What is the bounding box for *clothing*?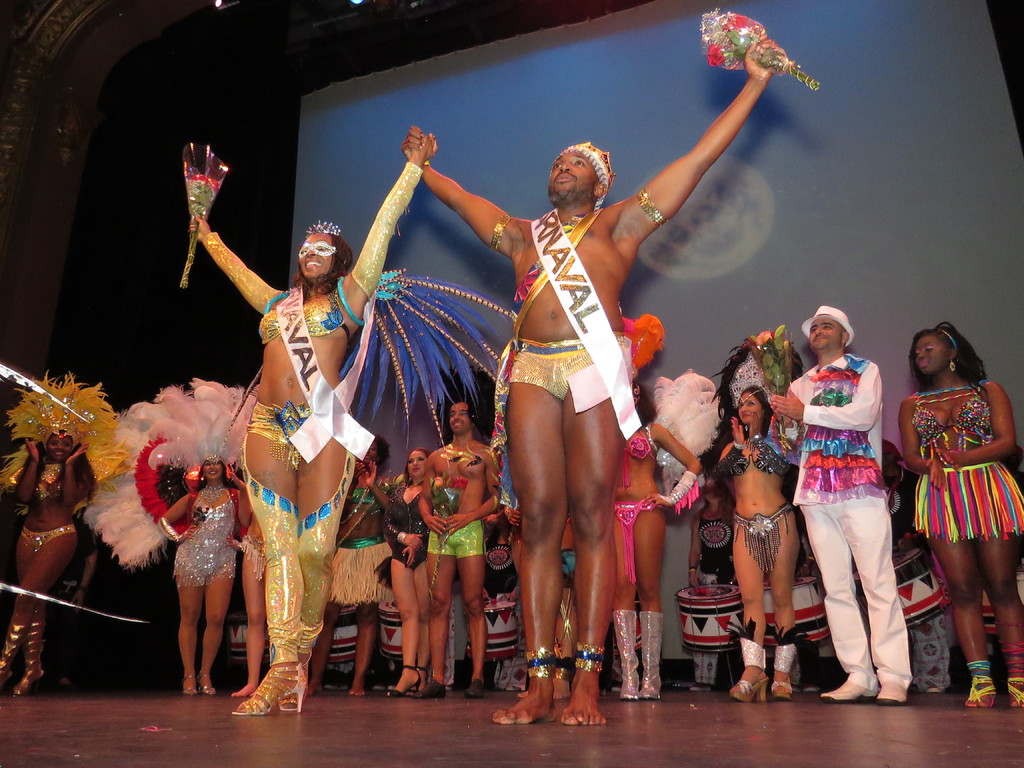
[243, 404, 320, 454].
